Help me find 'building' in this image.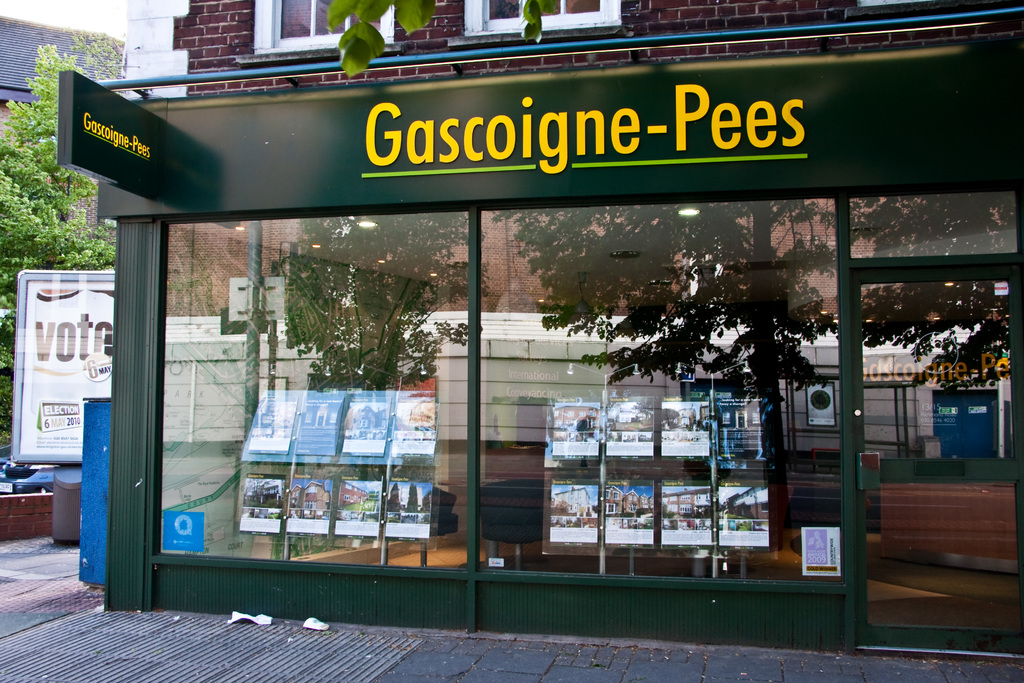
Found it: l=53, t=0, r=1023, b=666.
